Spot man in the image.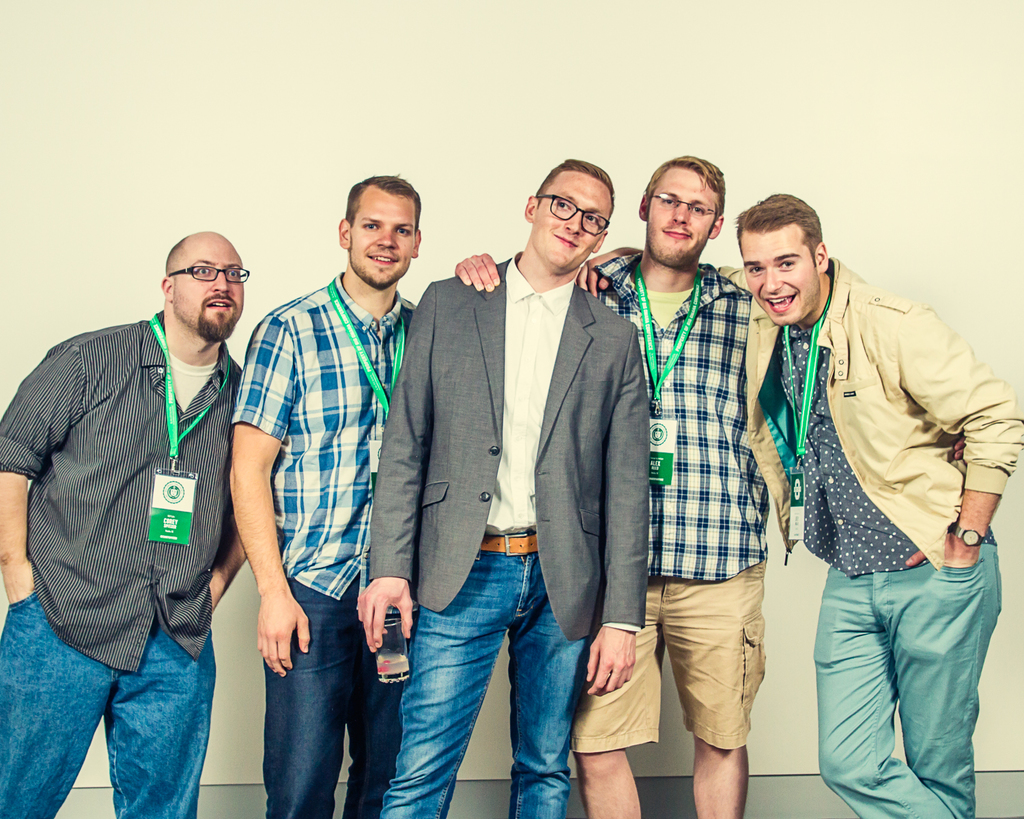
man found at bbox=(222, 172, 431, 818).
